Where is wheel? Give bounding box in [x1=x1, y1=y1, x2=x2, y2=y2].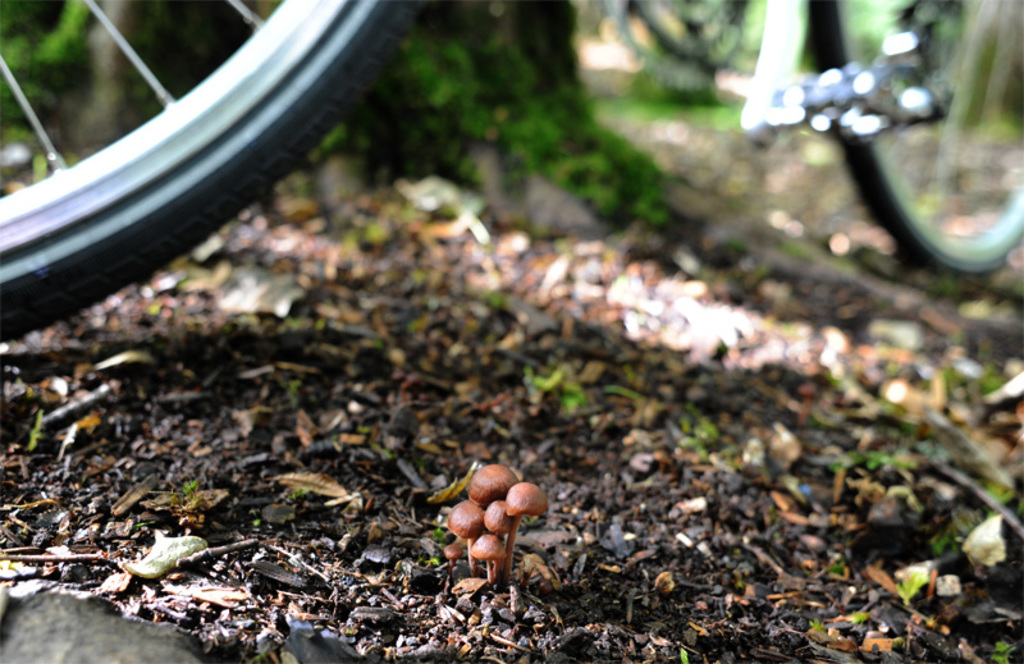
[x1=806, y1=0, x2=1023, y2=275].
